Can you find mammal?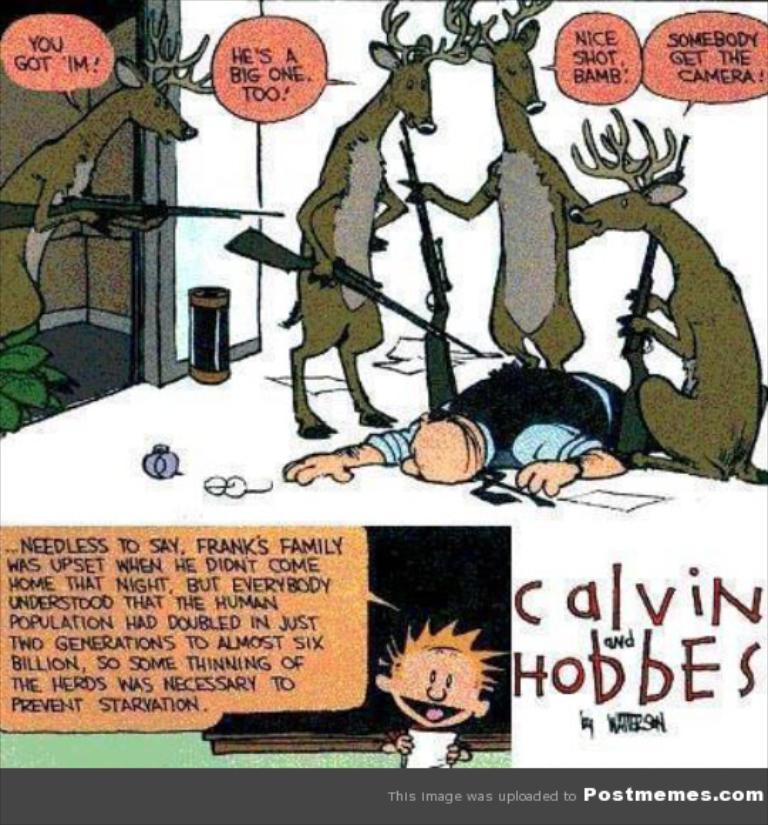
Yes, bounding box: detection(280, 363, 634, 471).
